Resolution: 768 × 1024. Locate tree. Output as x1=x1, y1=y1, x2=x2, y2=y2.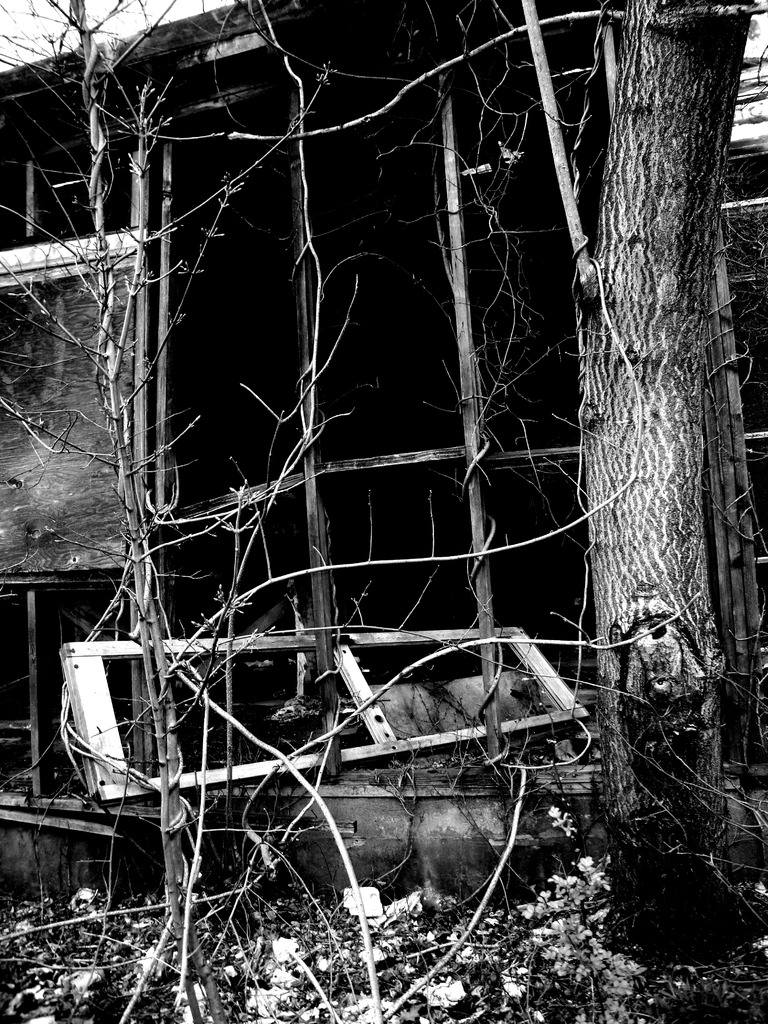
x1=524, y1=23, x2=753, y2=854.
